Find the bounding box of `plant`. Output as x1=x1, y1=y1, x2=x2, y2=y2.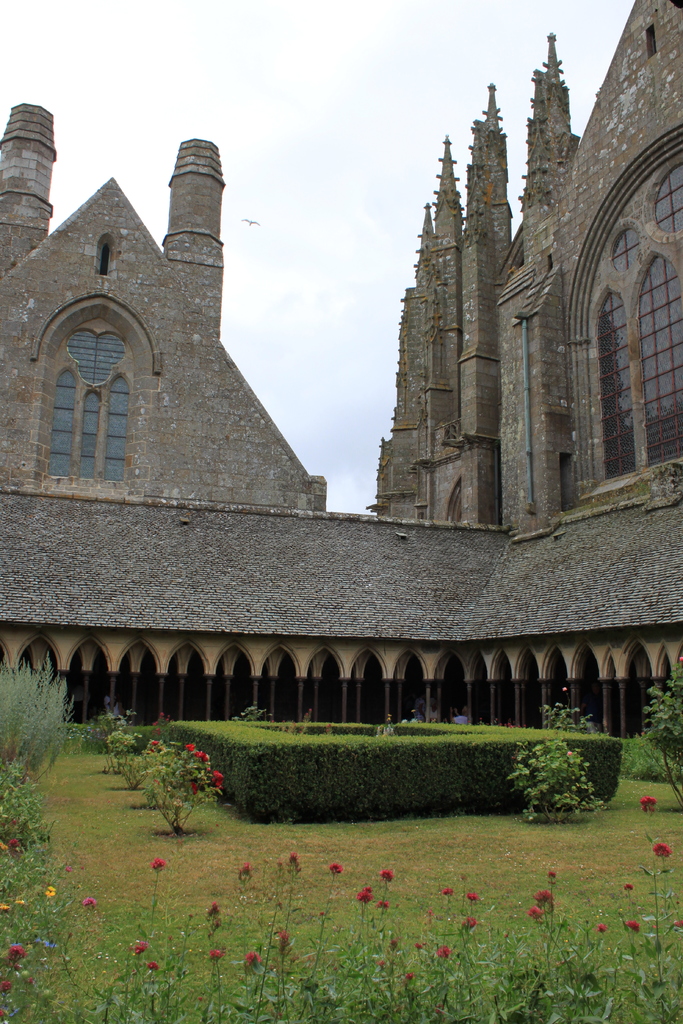
x1=620, y1=735, x2=682, y2=779.
